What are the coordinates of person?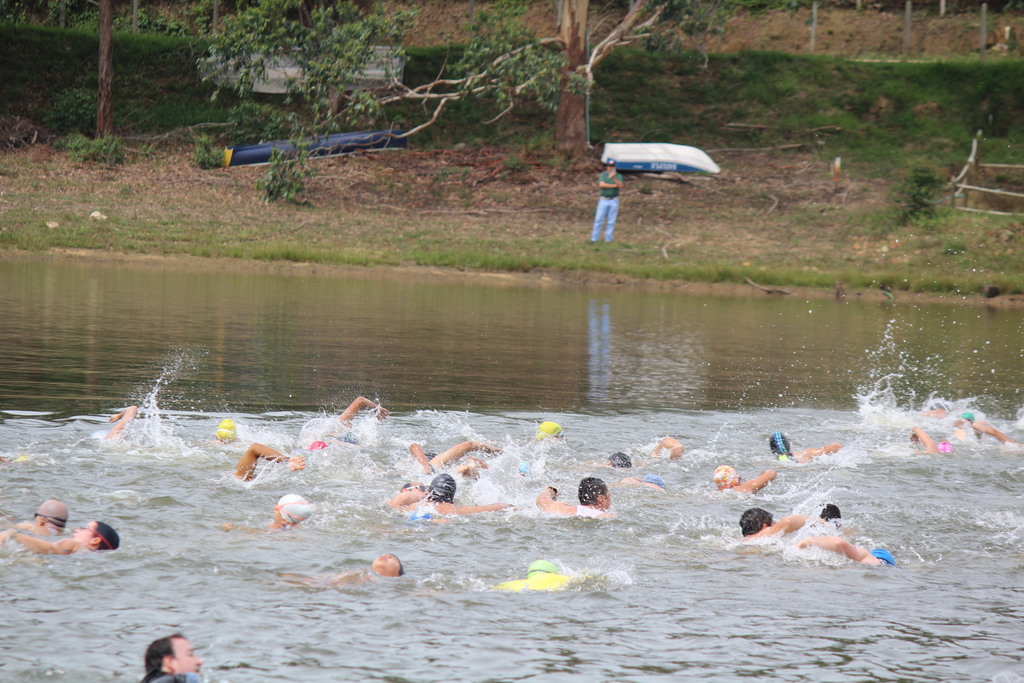
538,470,624,520.
